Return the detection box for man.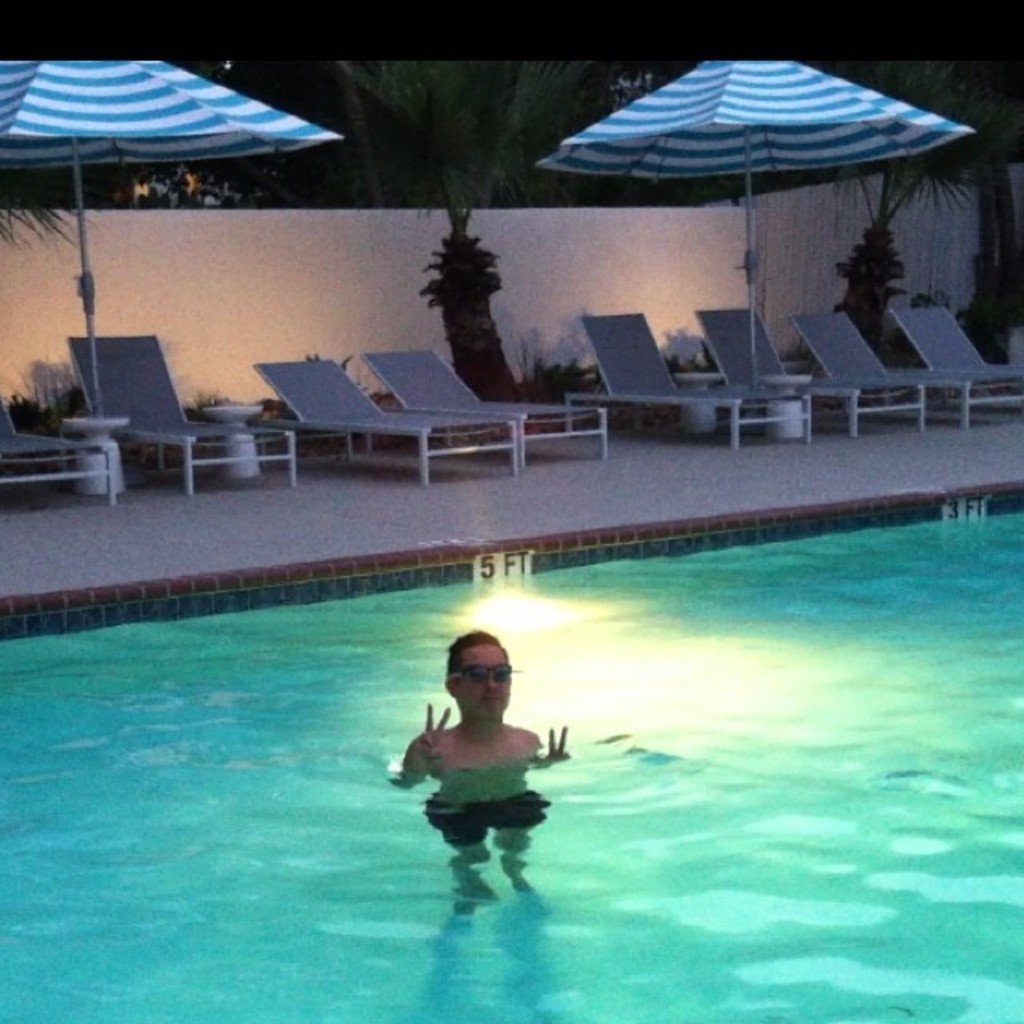
<bbox>402, 626, 574, 848</bbox>.
